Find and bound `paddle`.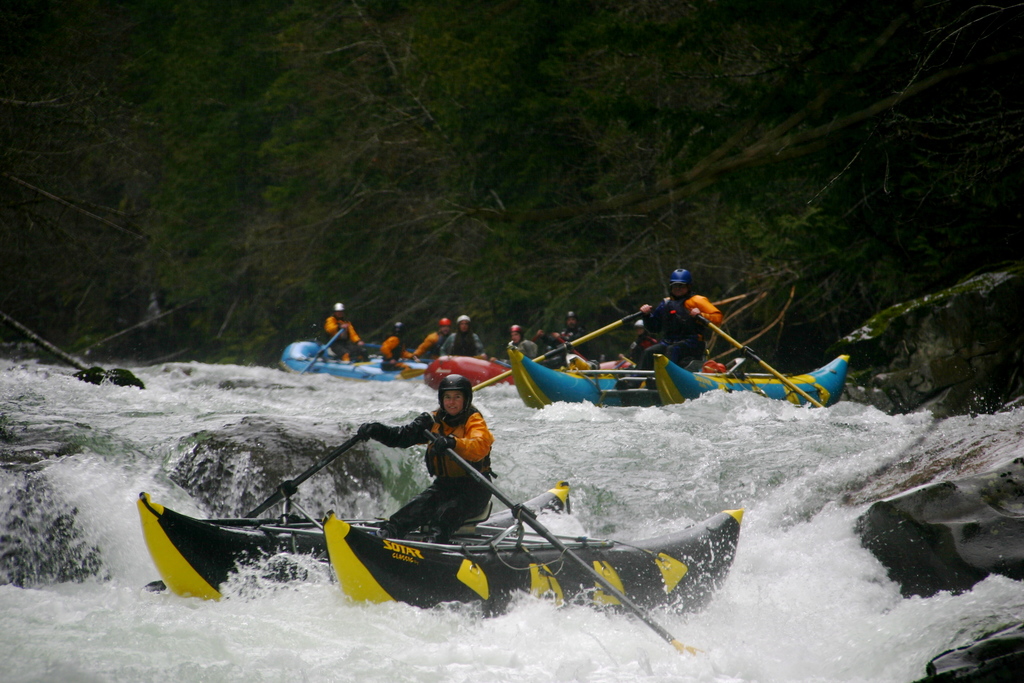
Bound: box=[176, 386, 765, 605].
